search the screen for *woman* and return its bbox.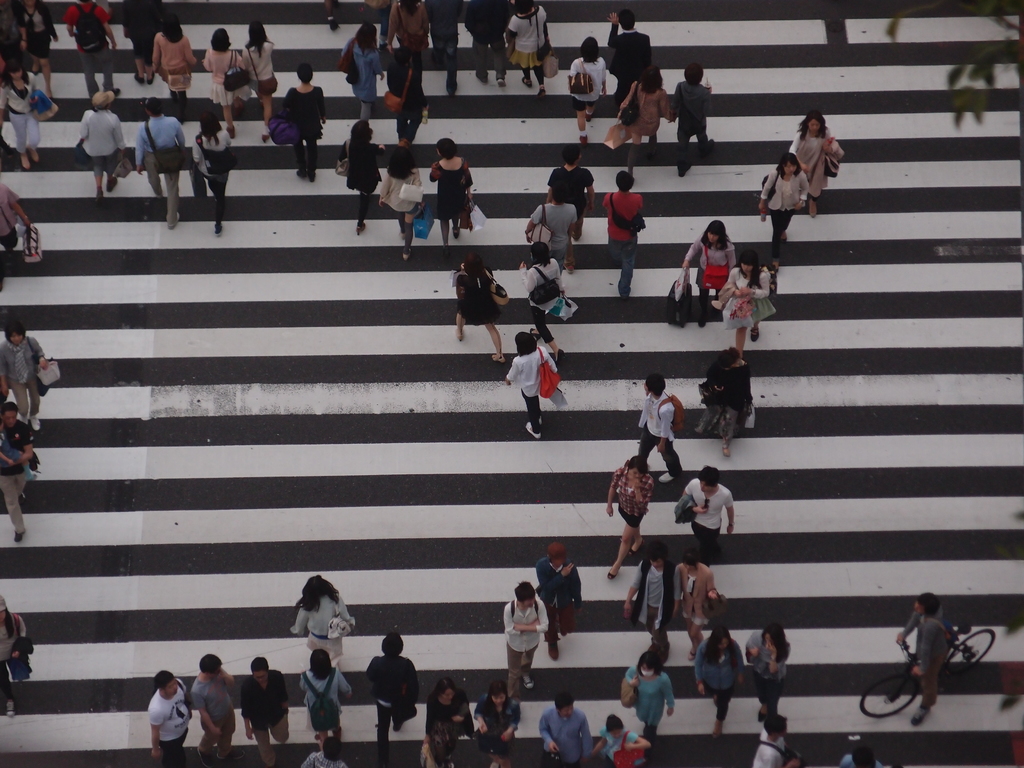
Found: region(284, 65, 329, 179).
